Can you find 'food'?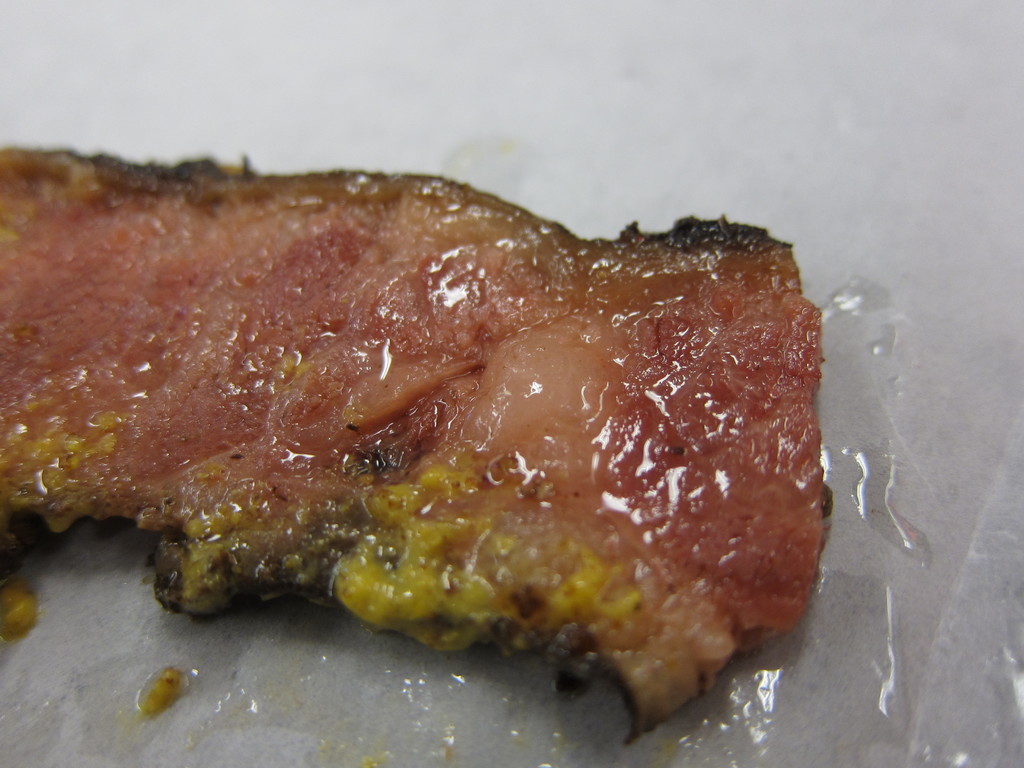
Yes, bounding box: detection(3, 143, 831, 741).
